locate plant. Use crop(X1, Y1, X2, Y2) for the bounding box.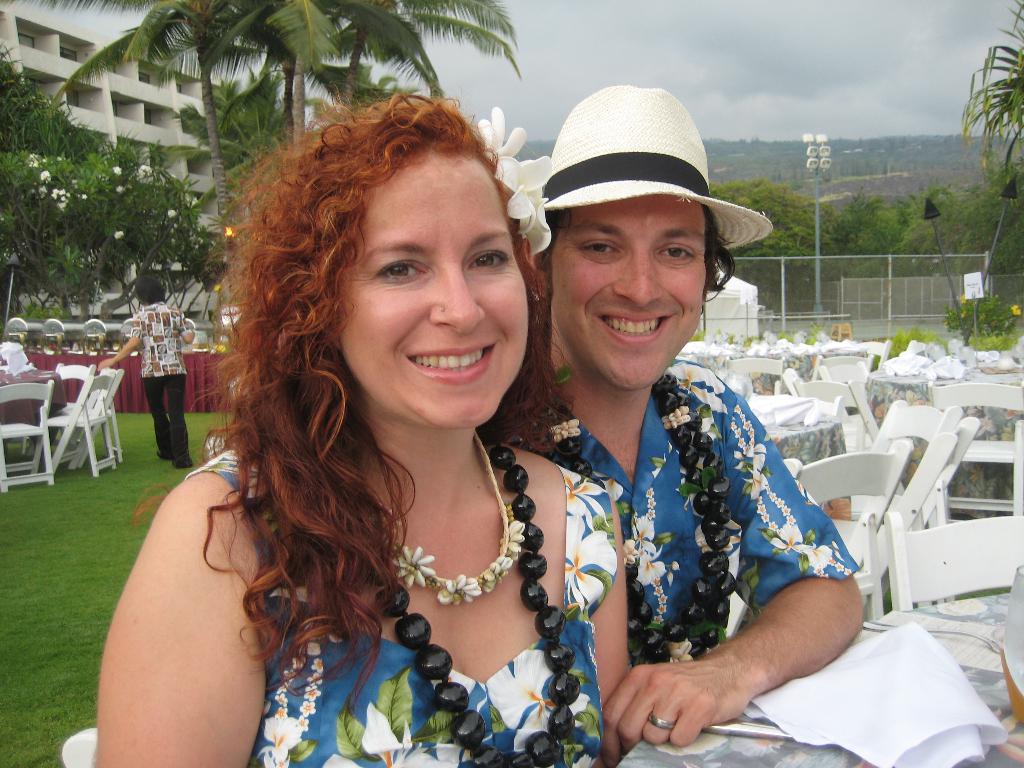
crop(941, 156, 1023, 278).
